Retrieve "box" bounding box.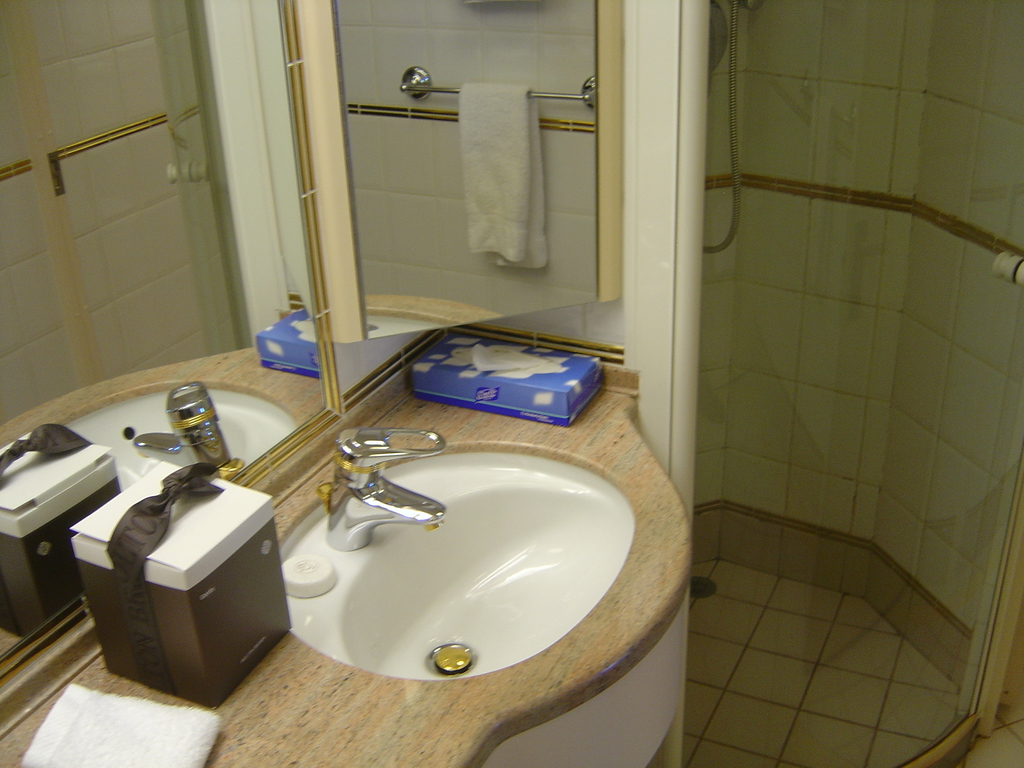
Bounding box: 413 329 608 426.
